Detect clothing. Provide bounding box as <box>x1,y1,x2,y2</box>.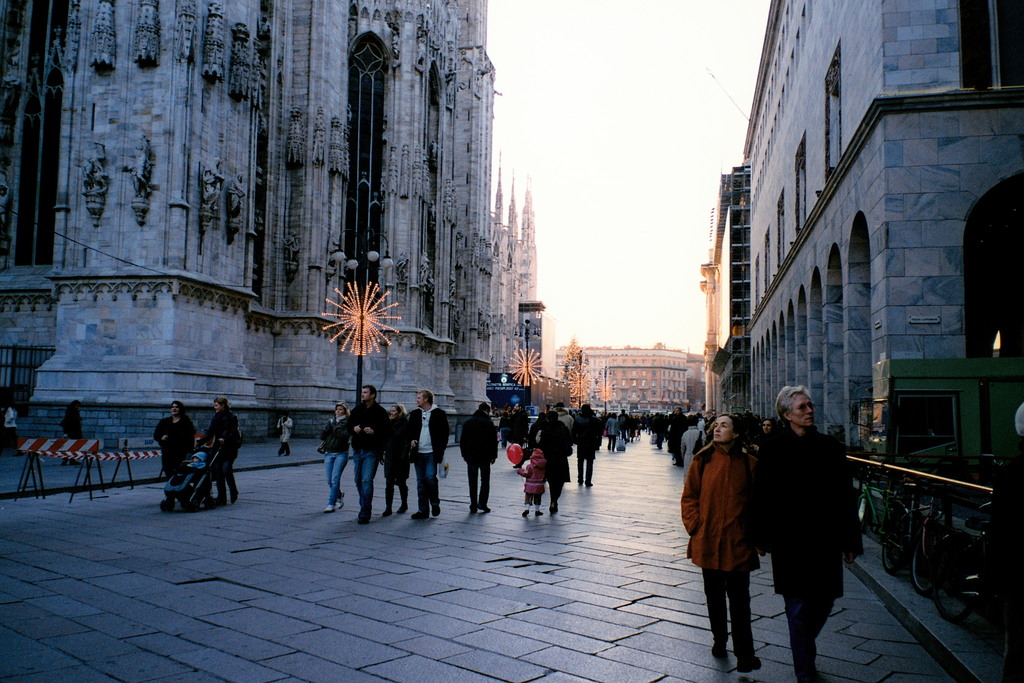
<box>574,414,603,456</box>.
